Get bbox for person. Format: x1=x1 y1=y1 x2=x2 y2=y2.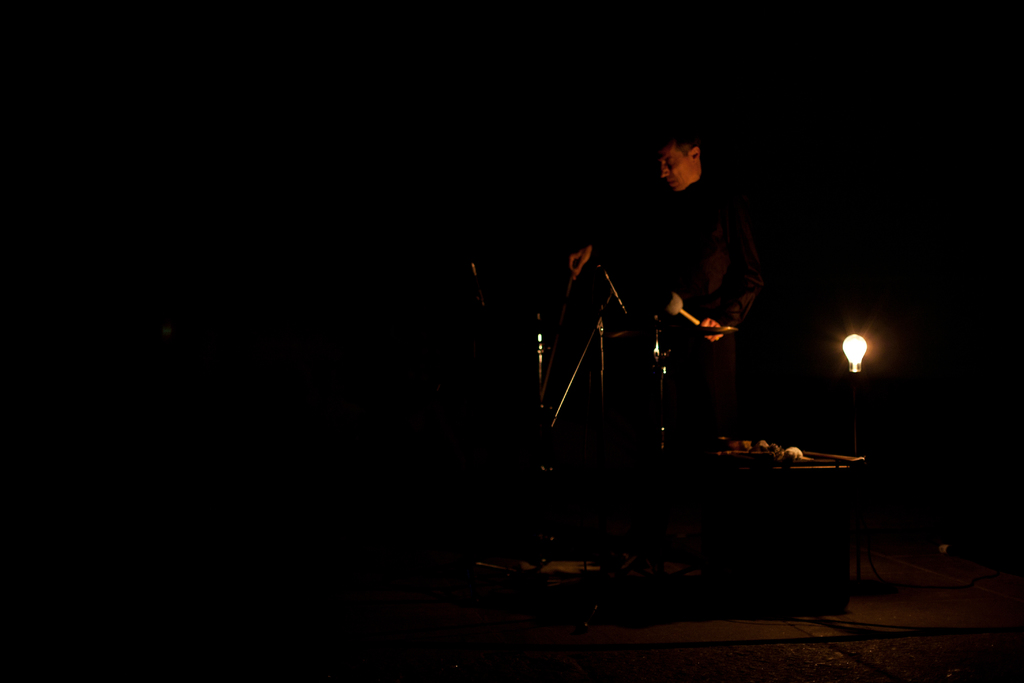
x1=553 y1=130 x2=760 y2=549.
